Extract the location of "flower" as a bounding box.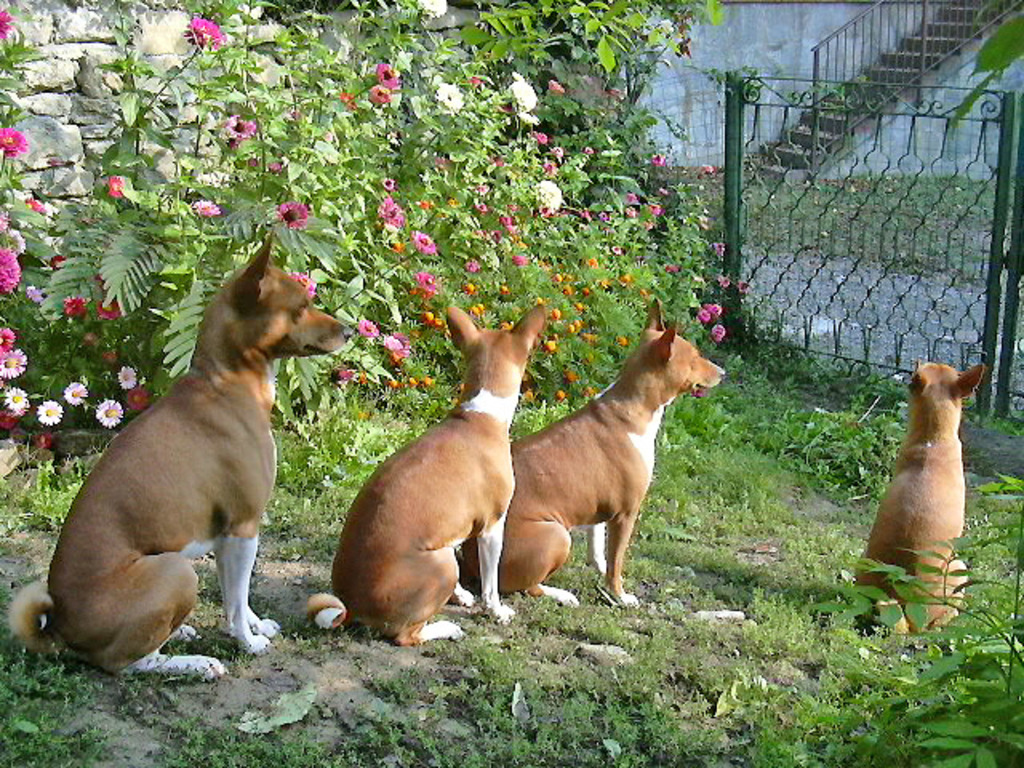
l=190, t=200, r=221, b=213.
